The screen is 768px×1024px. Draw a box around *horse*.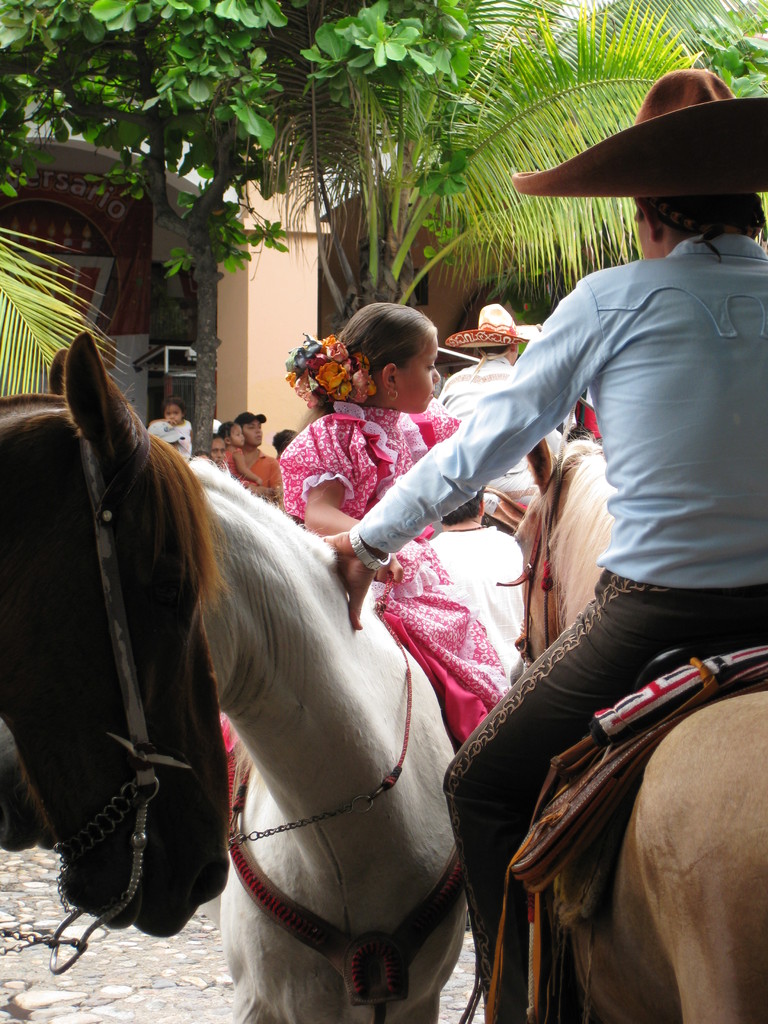
512:435:767:1023.
